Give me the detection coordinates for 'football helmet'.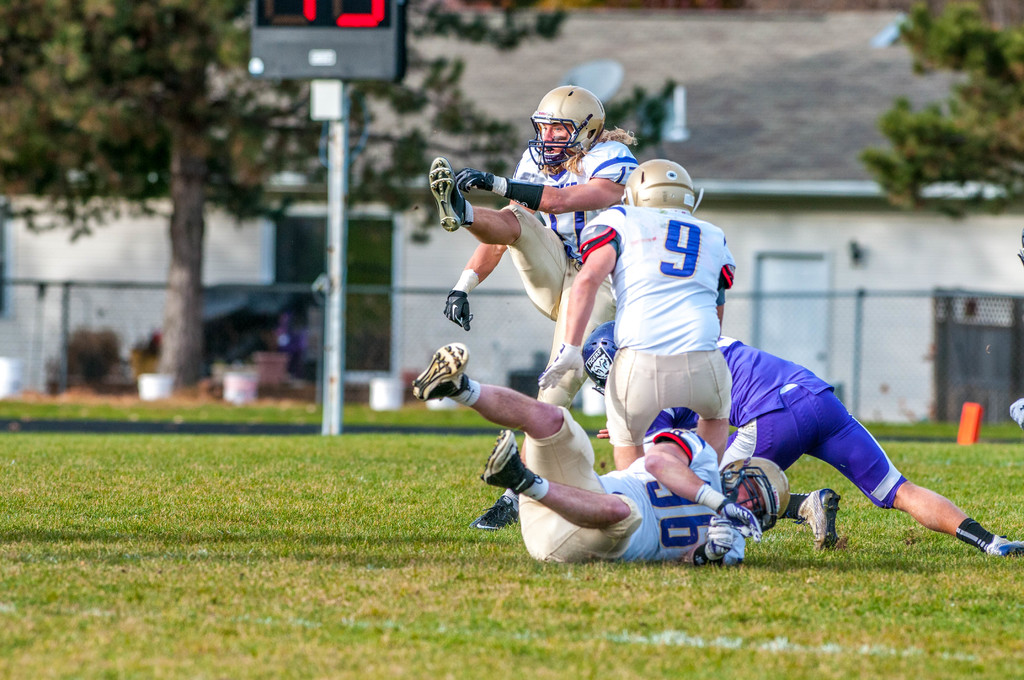
Rect(724, 455, 788, 533).
